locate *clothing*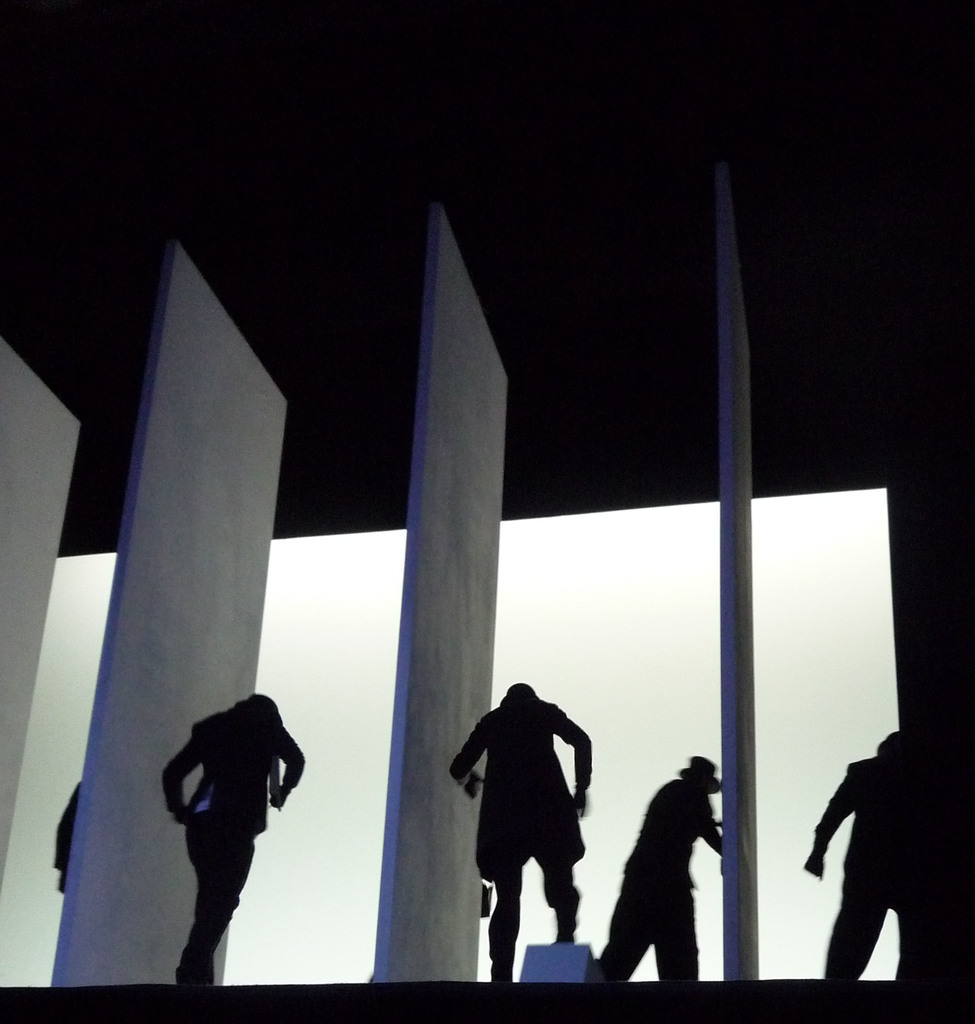
55/781/79/869
